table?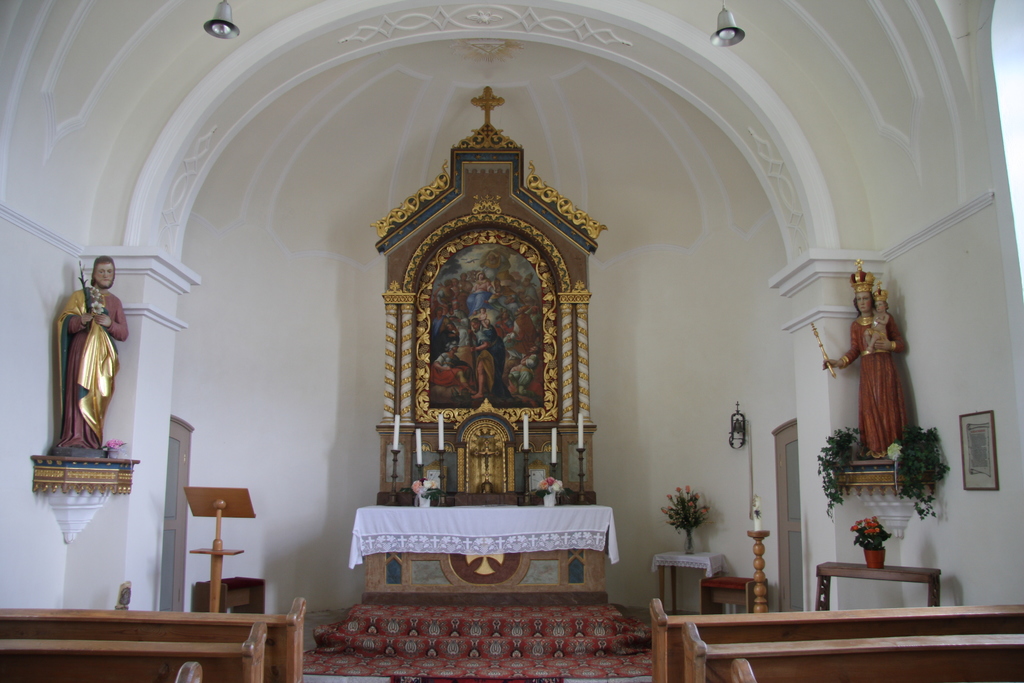
bbox=[813, 560, 947, 610]
